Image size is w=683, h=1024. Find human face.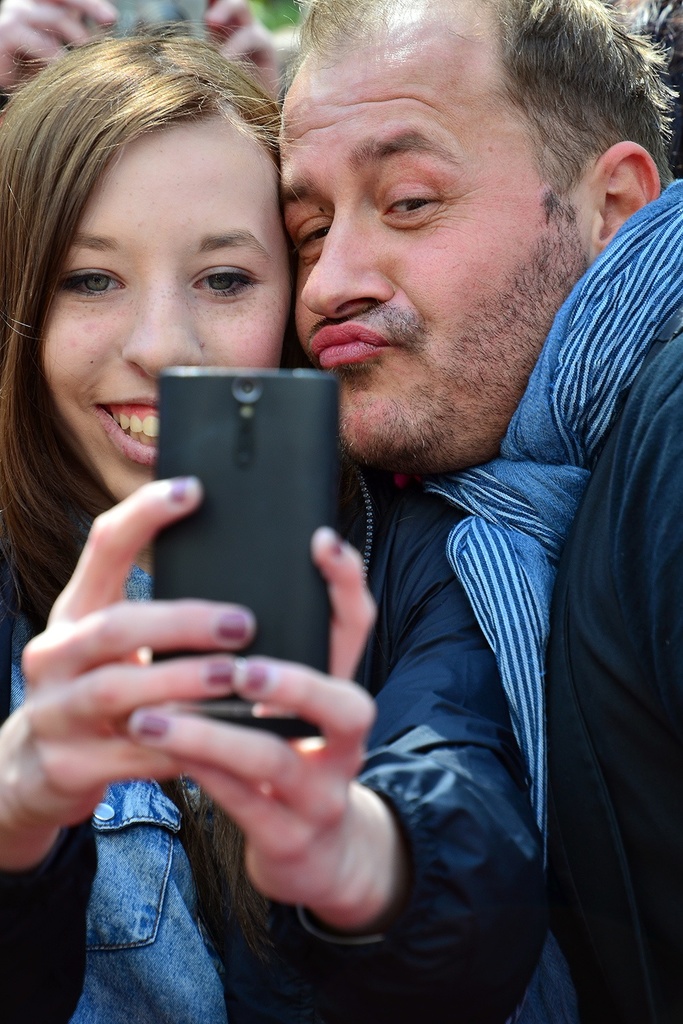
(283,1,600,459).
